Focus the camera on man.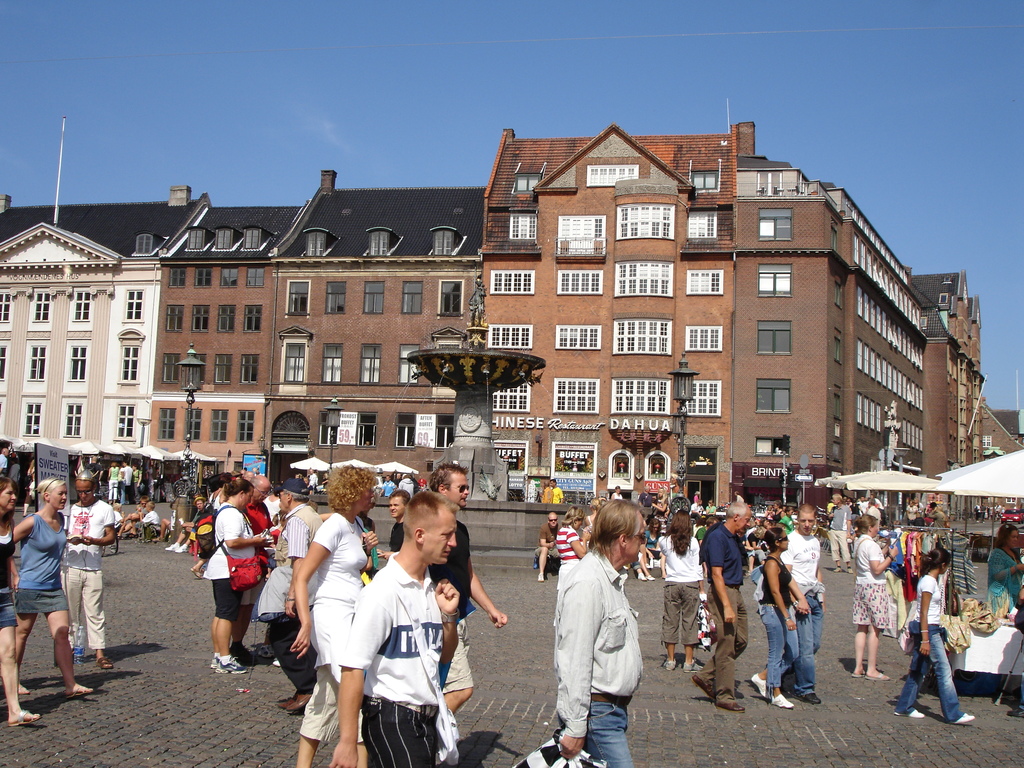
Focus region: 426,464,506,716.
